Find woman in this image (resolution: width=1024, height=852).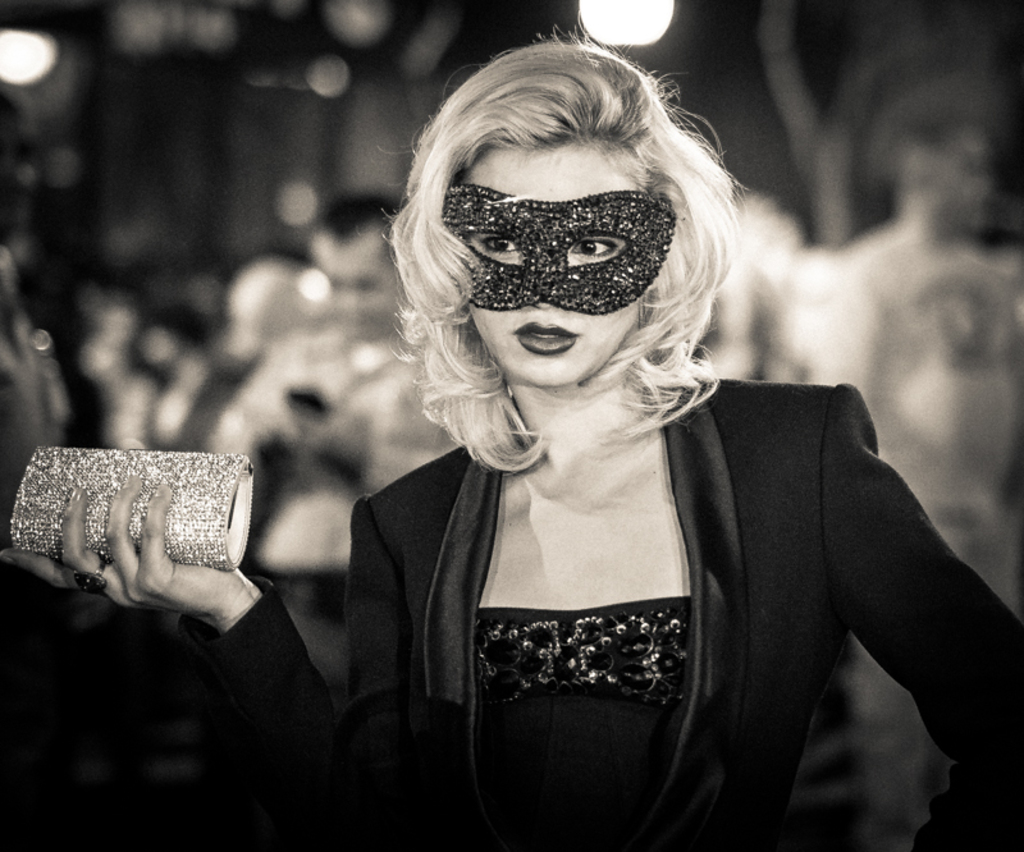
x1=0 y1=13 x2=1023 y2=851.
